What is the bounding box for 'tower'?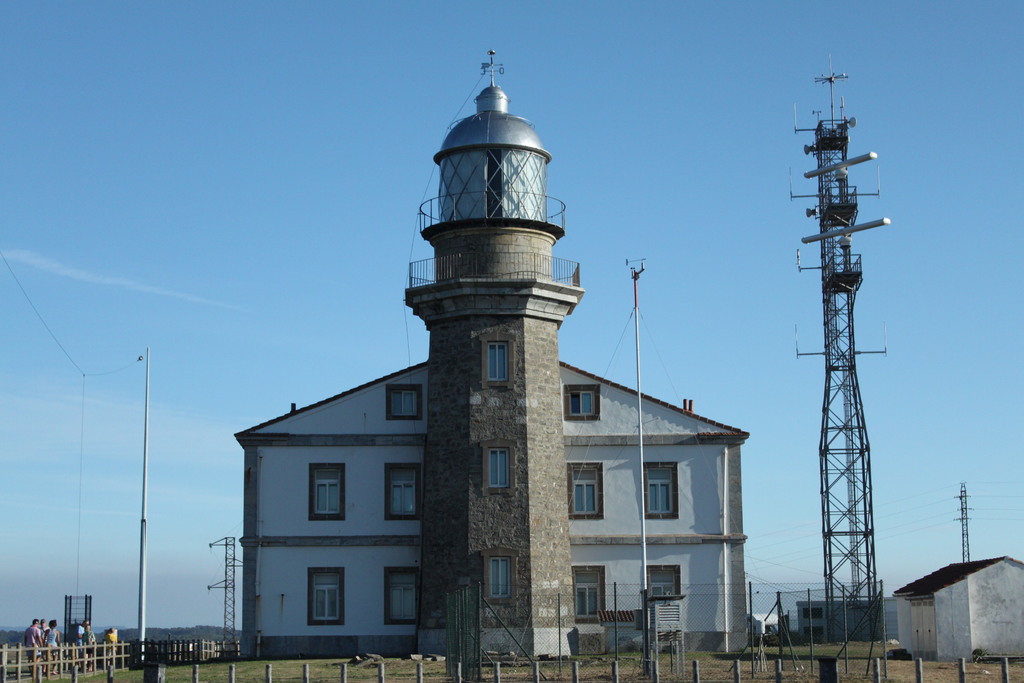
(x1=402, y1=51, x2=584, y2=661).
